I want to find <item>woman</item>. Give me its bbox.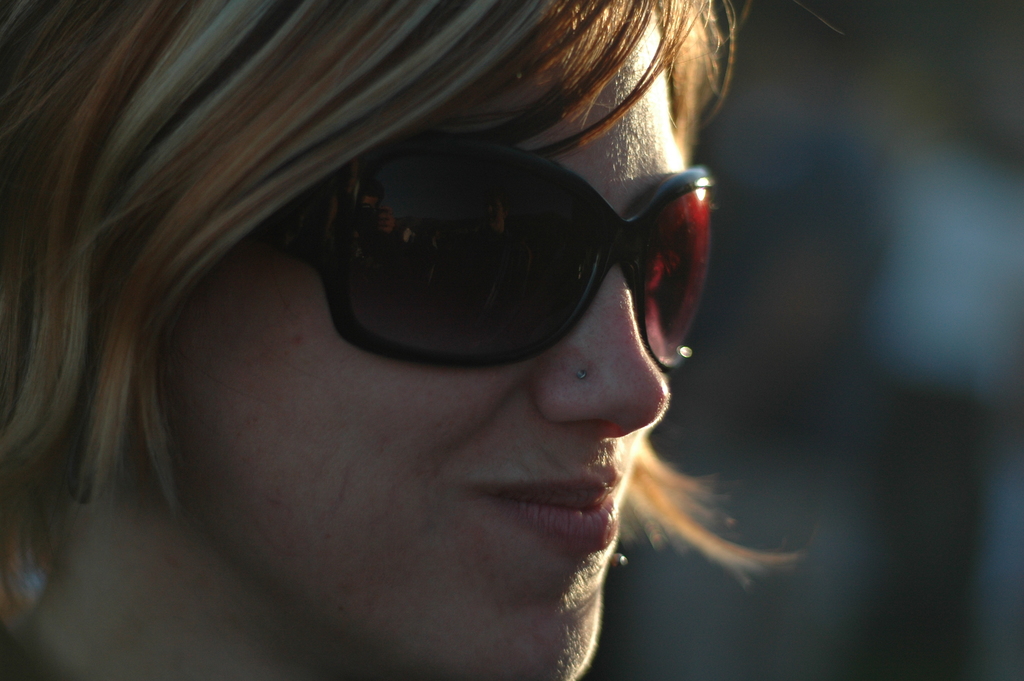
103/4/781/673.
